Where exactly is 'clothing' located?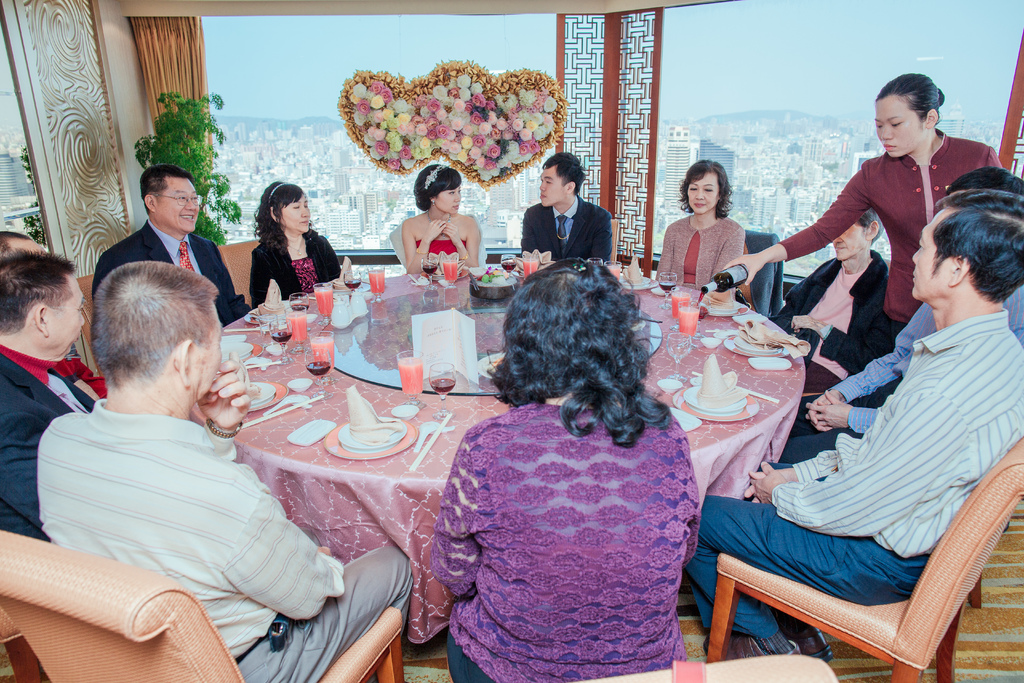
Its bounding box is x1=641 y1=210 x2=752 y2=309.
